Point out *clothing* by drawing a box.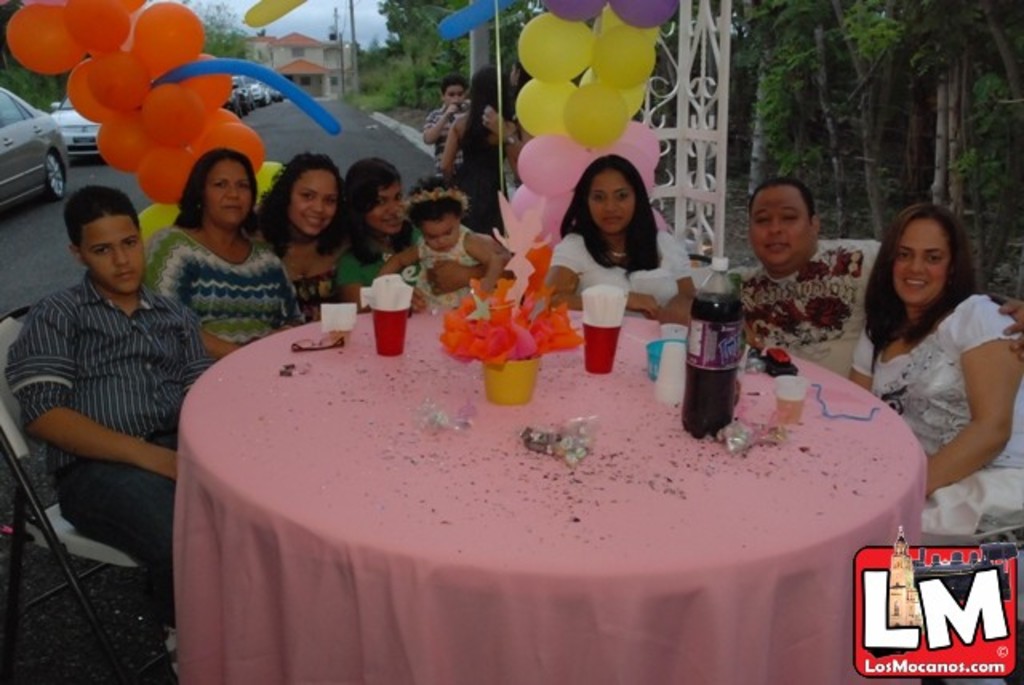
pyautogui.locateOnScreen(152, 242, 306, 352).
